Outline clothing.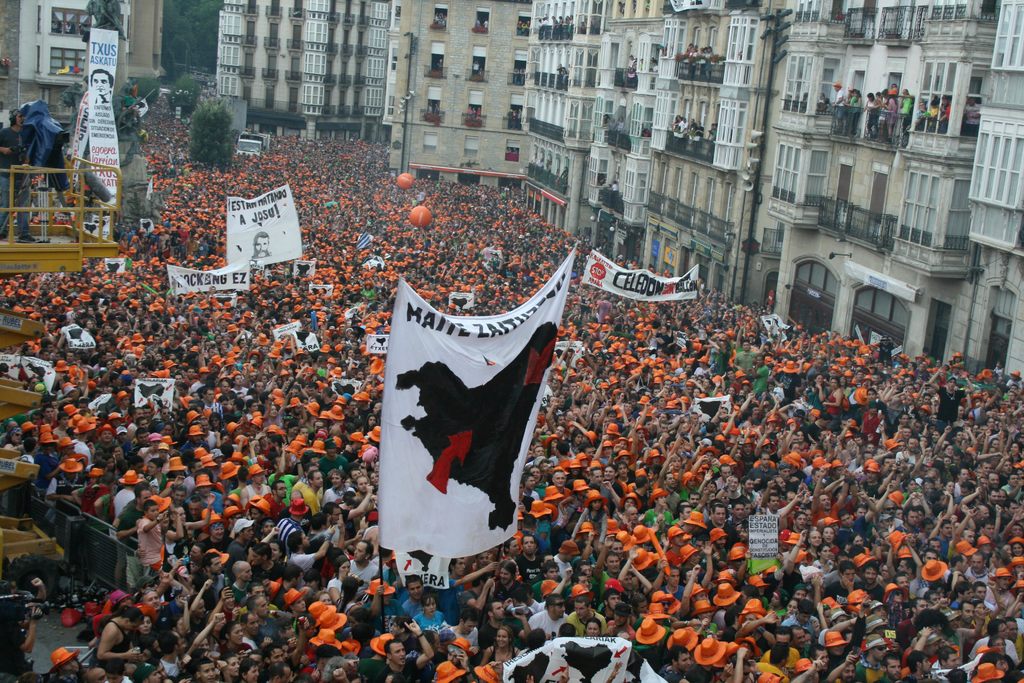
Outline: Rect(526, 608, 575, 642).
